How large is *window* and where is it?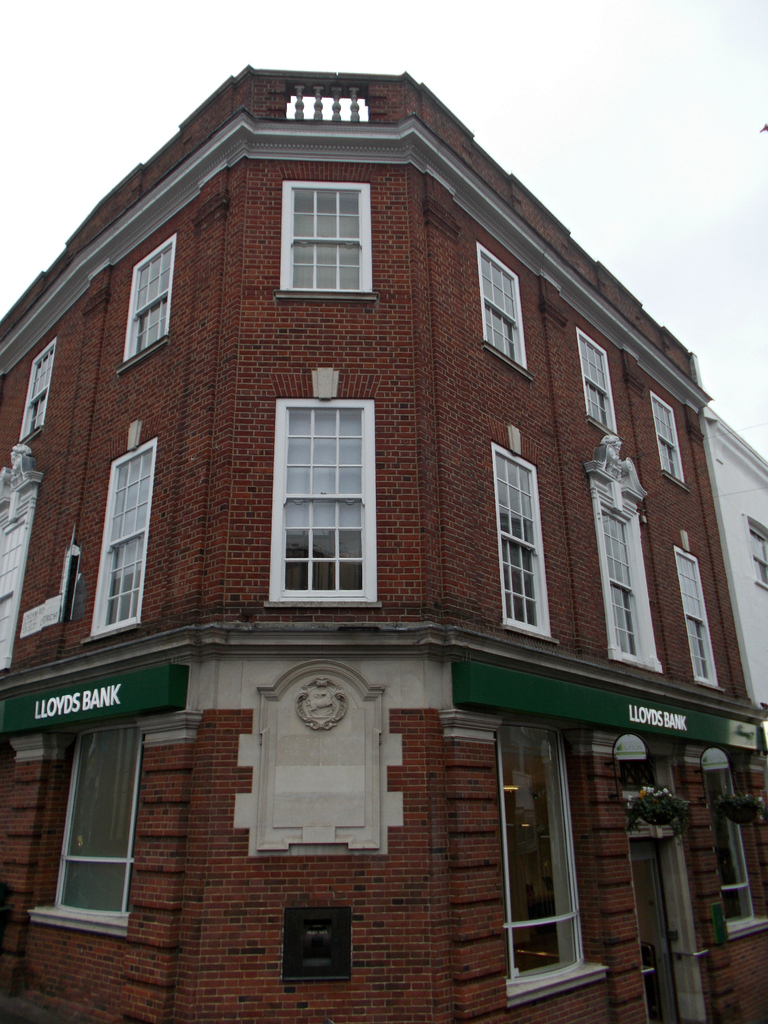
Bounding box: left=127, top=243, right=178, bottom=365.
